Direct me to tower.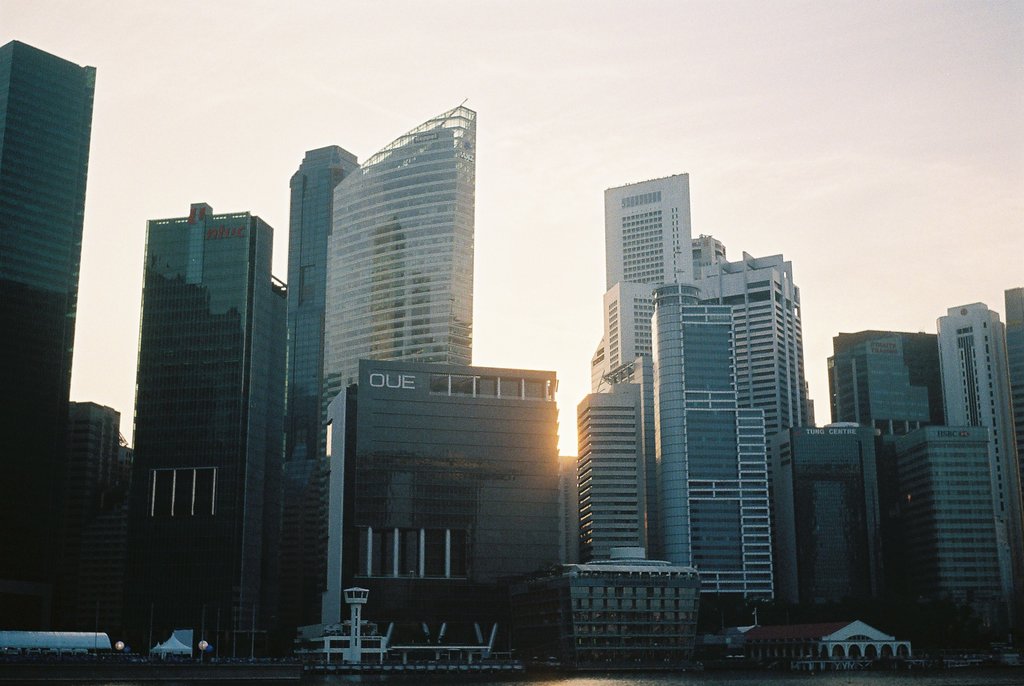
Direction: 0,40,97,630.
